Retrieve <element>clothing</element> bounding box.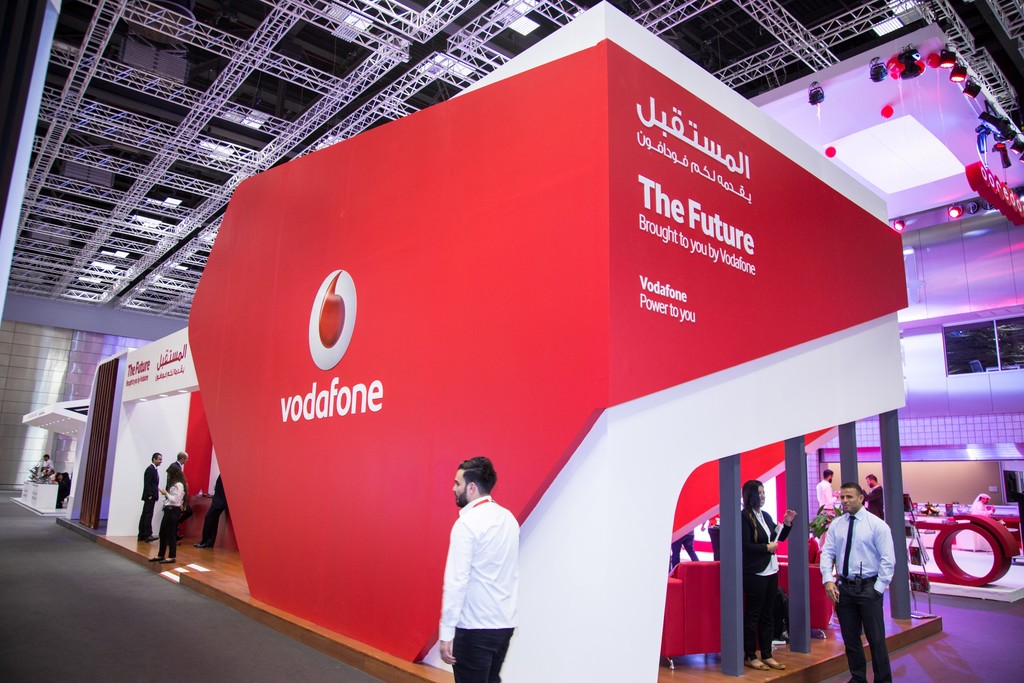
Bounding box: (862, 484, 884, 518).
